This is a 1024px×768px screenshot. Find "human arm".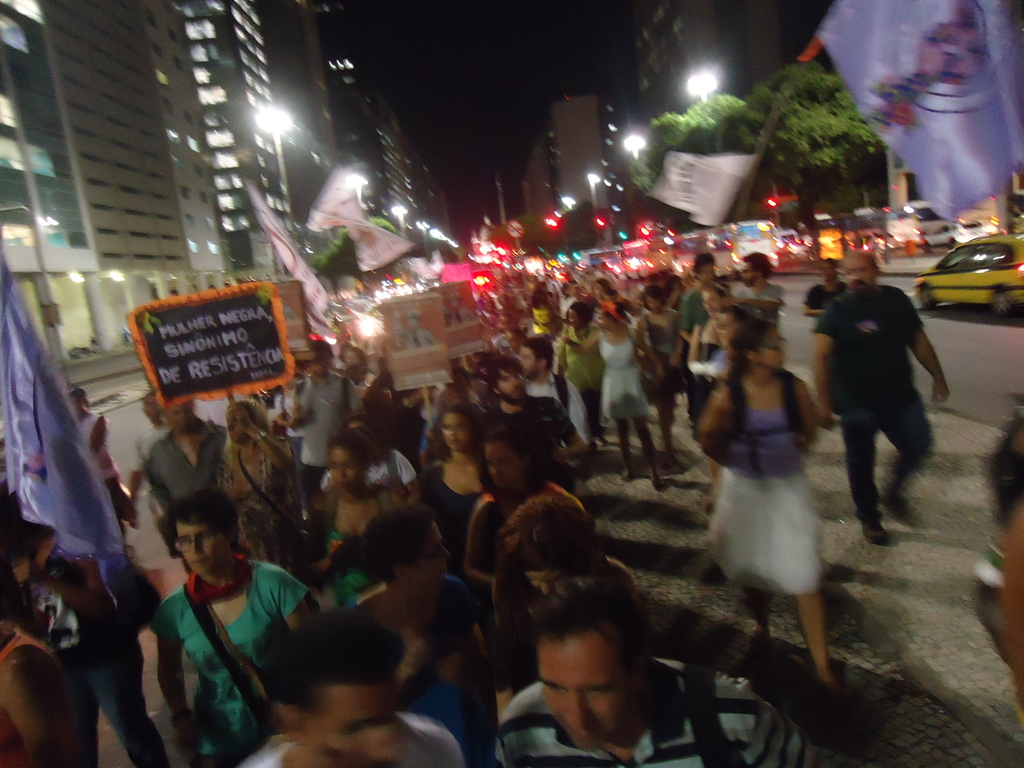
Bounding box: 232 402 293 471.
